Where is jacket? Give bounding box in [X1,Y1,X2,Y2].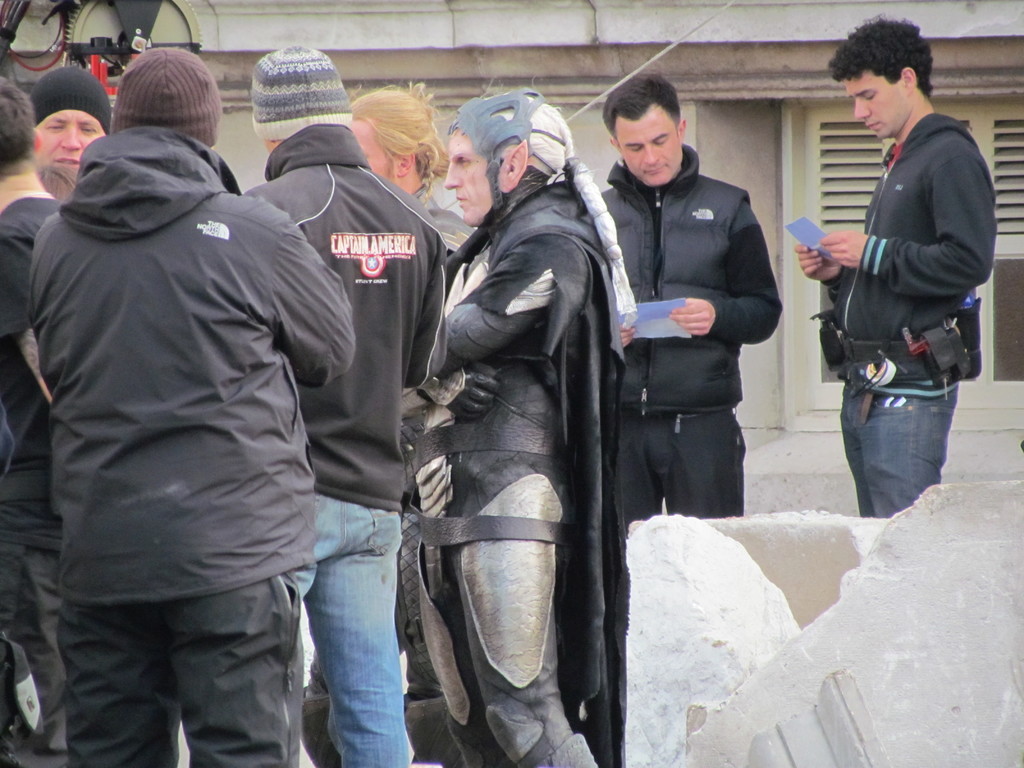
[246,127,453,511].
